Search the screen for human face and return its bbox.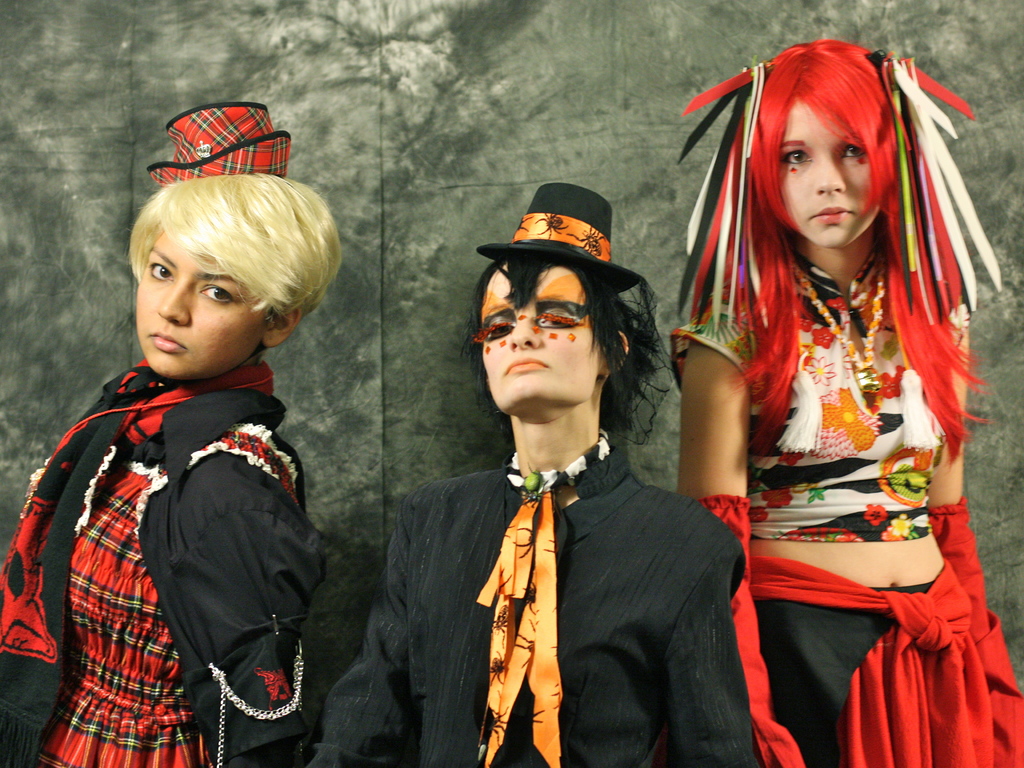
Found: bbox=[133, 227, 272, 383].
